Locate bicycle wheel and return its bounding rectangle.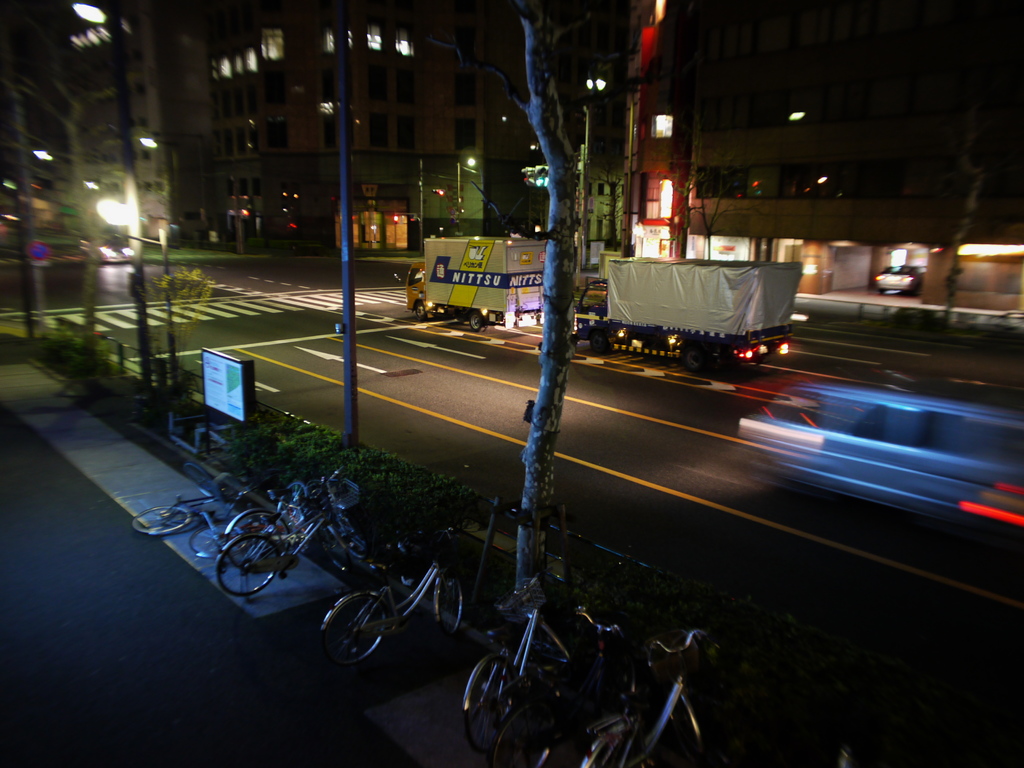
[left=191, top=521, right=239, bottom=563].
